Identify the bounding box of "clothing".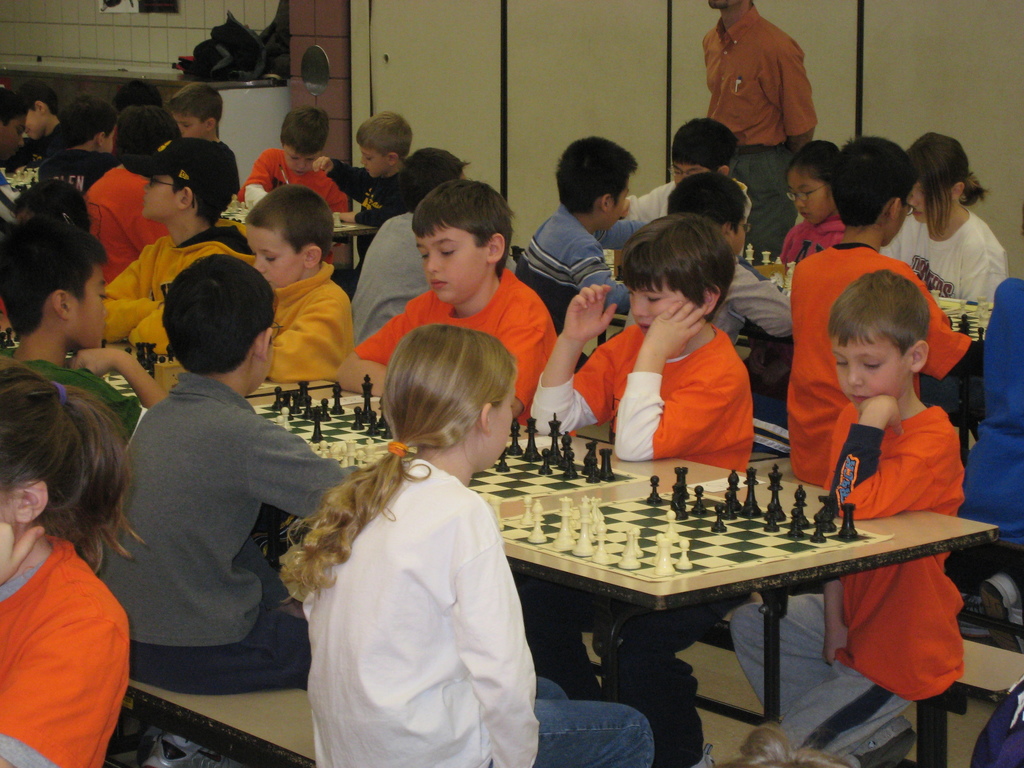
(881,202,1009,298).
